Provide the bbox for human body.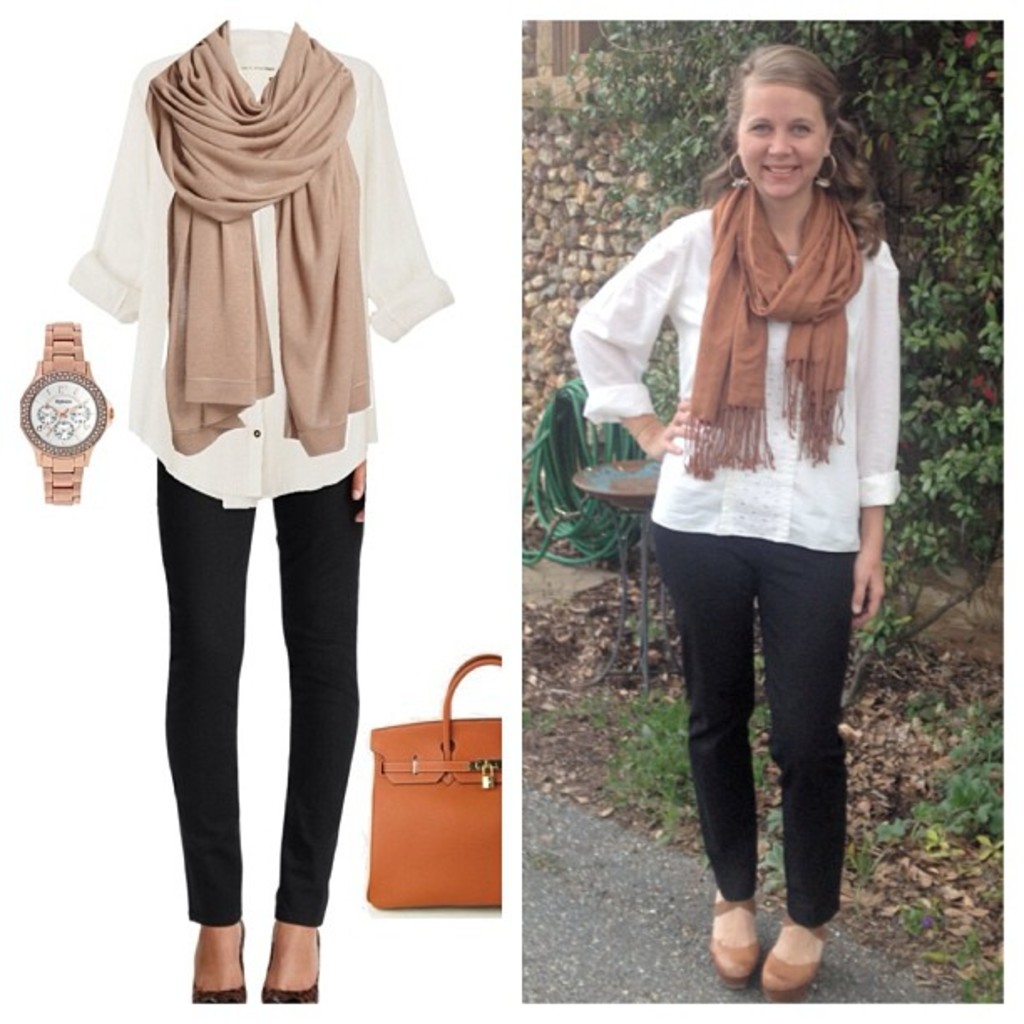
129/7/397/1021.
